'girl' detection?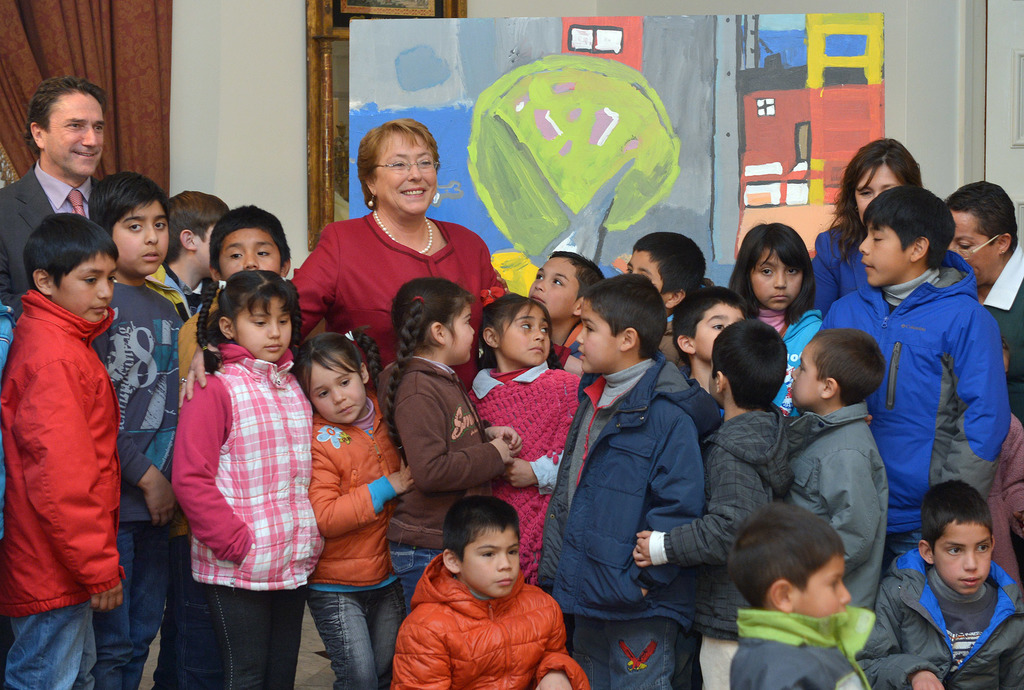
left=468, top=292, right=586, bottom=584
